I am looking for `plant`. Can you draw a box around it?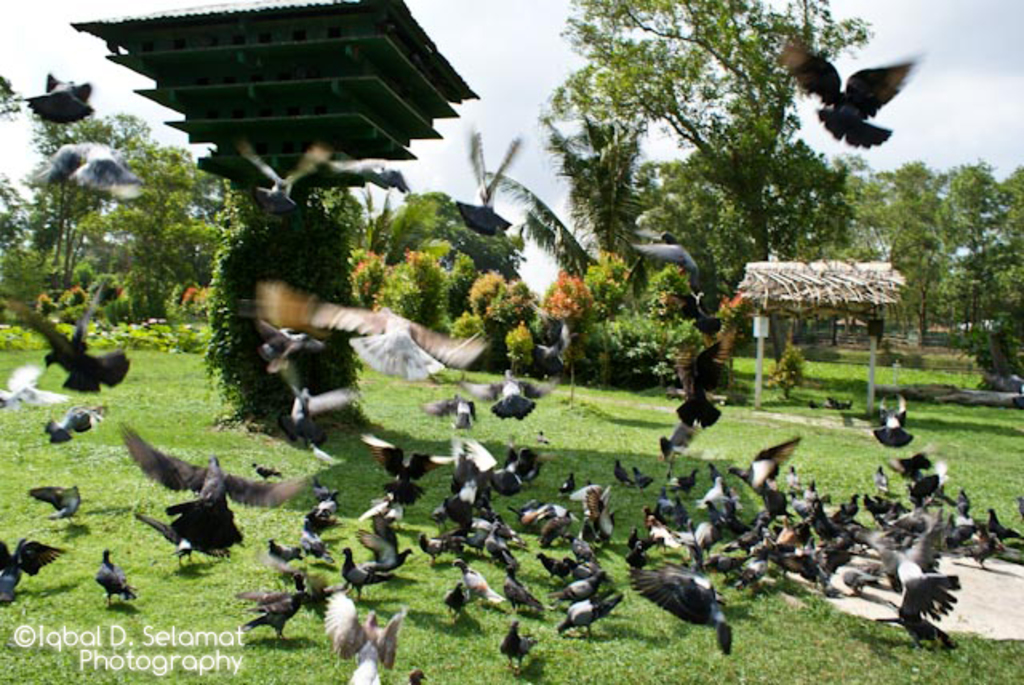
Sure, the bounding box is [346,243,387,309].
